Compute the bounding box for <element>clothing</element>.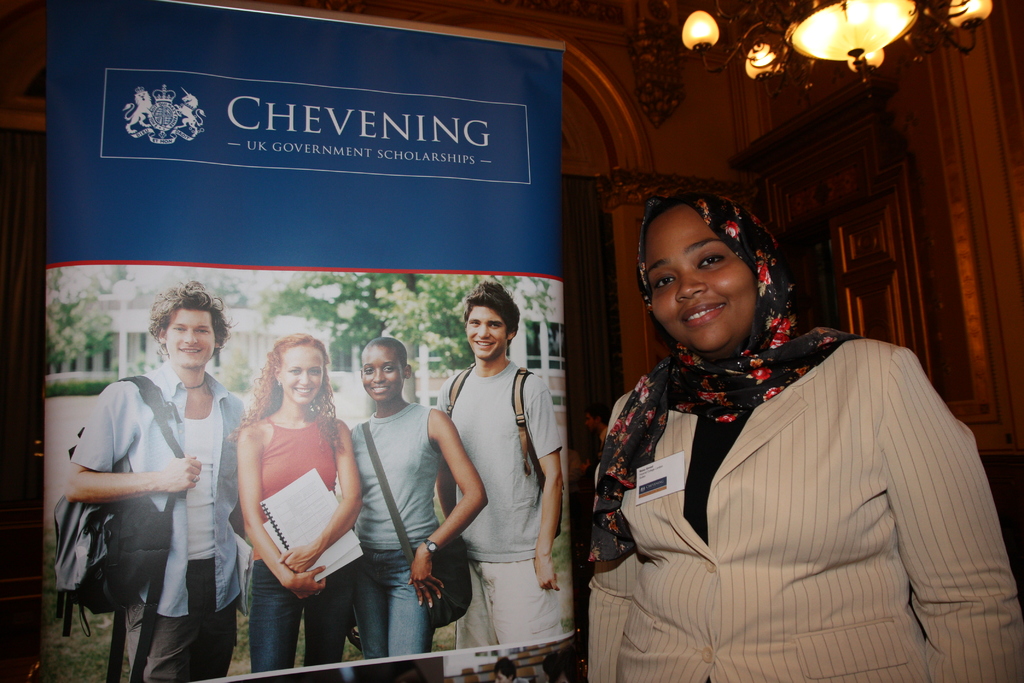
(248, 561, 353, 675).
